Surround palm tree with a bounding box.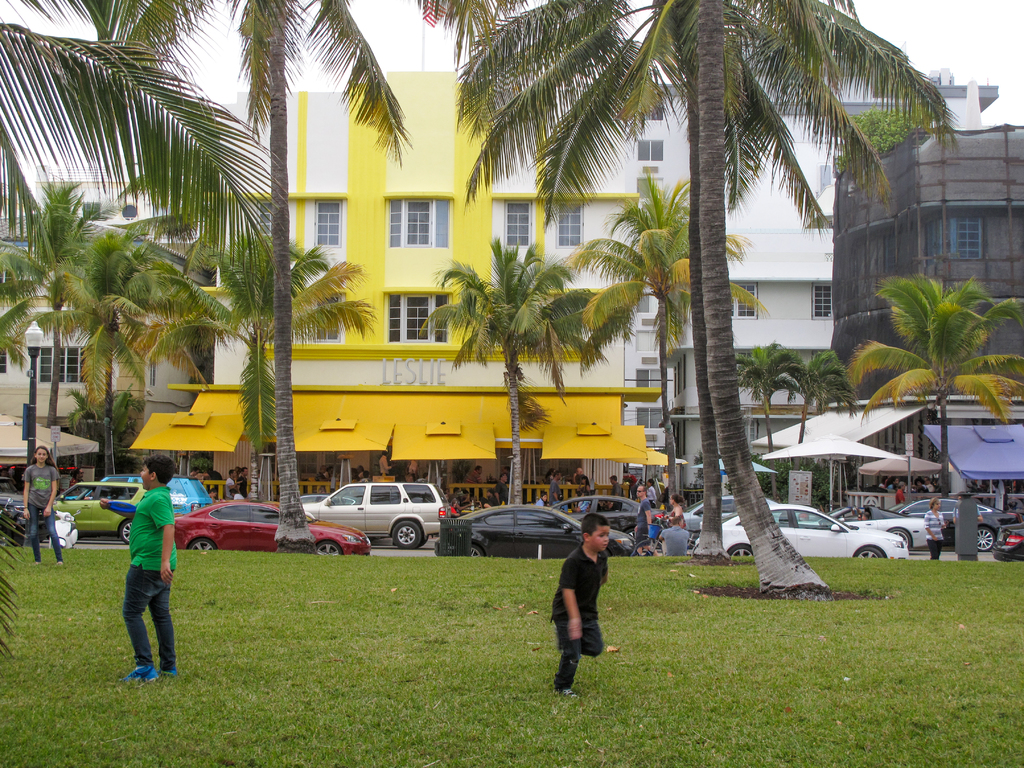
Rect(228, 232, 347, 478).
